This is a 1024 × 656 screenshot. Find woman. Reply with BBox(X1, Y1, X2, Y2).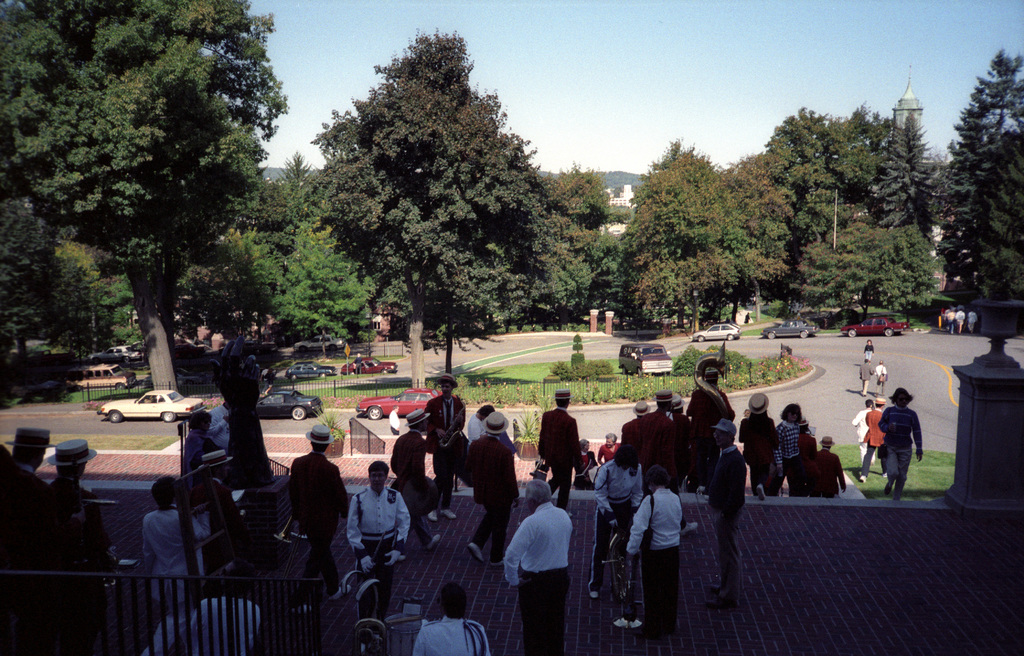
BBox(764, 402, 801, 493).
